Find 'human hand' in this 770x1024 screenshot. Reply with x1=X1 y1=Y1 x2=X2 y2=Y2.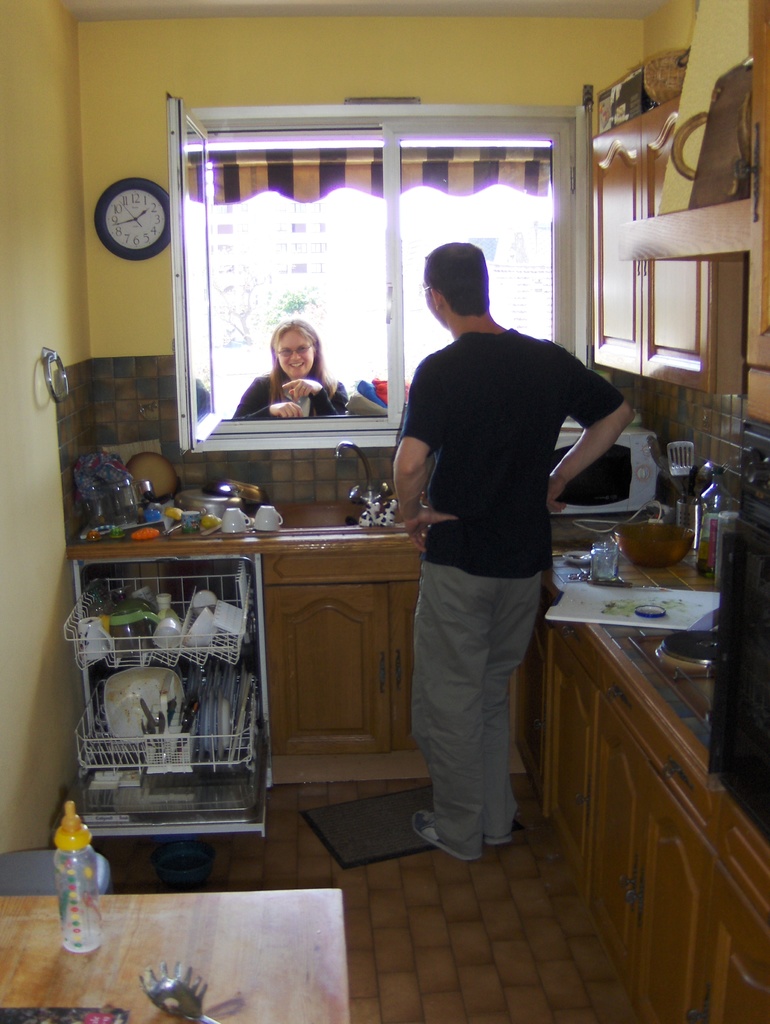
x1=549 y1=471 x2=568 y2=516.
